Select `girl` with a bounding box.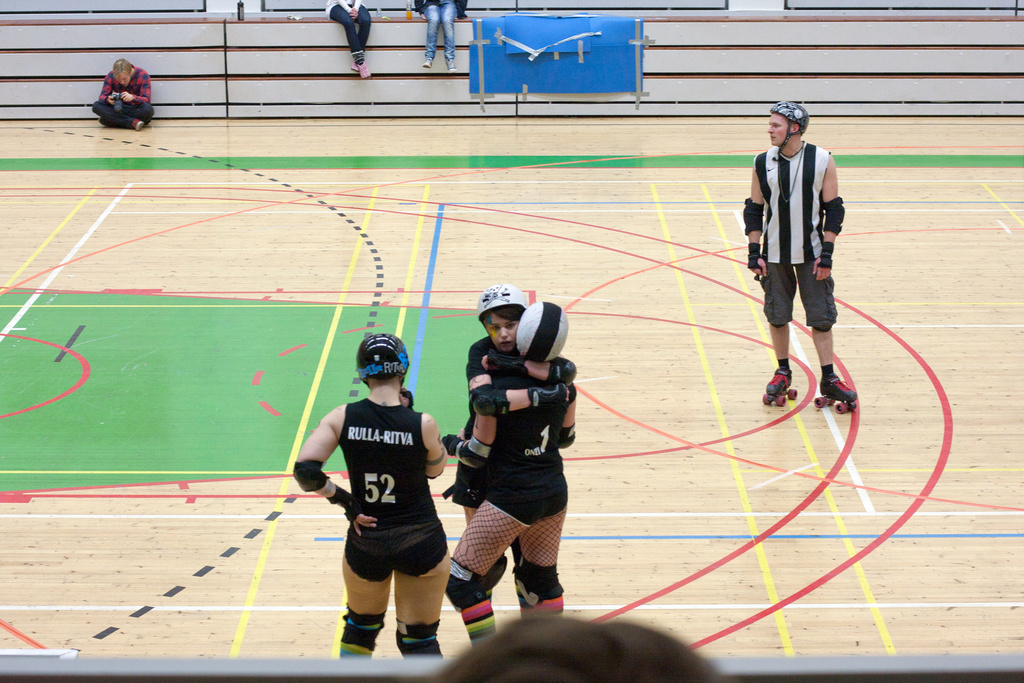
(284,333,455,661).
